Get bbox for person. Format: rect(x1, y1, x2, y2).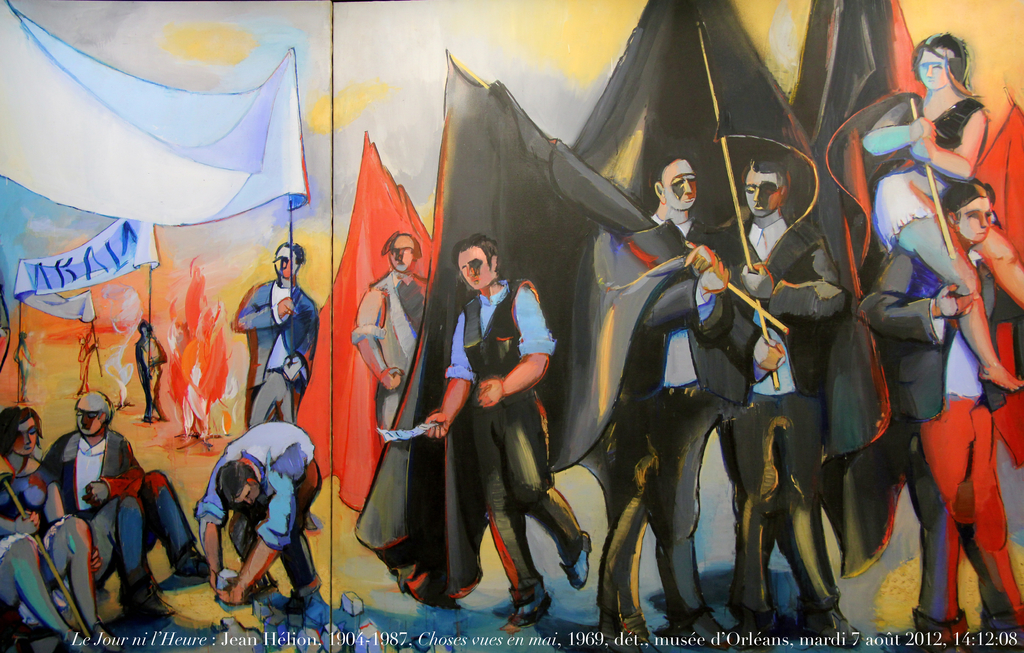
rect(230, 243, 324, 431).
